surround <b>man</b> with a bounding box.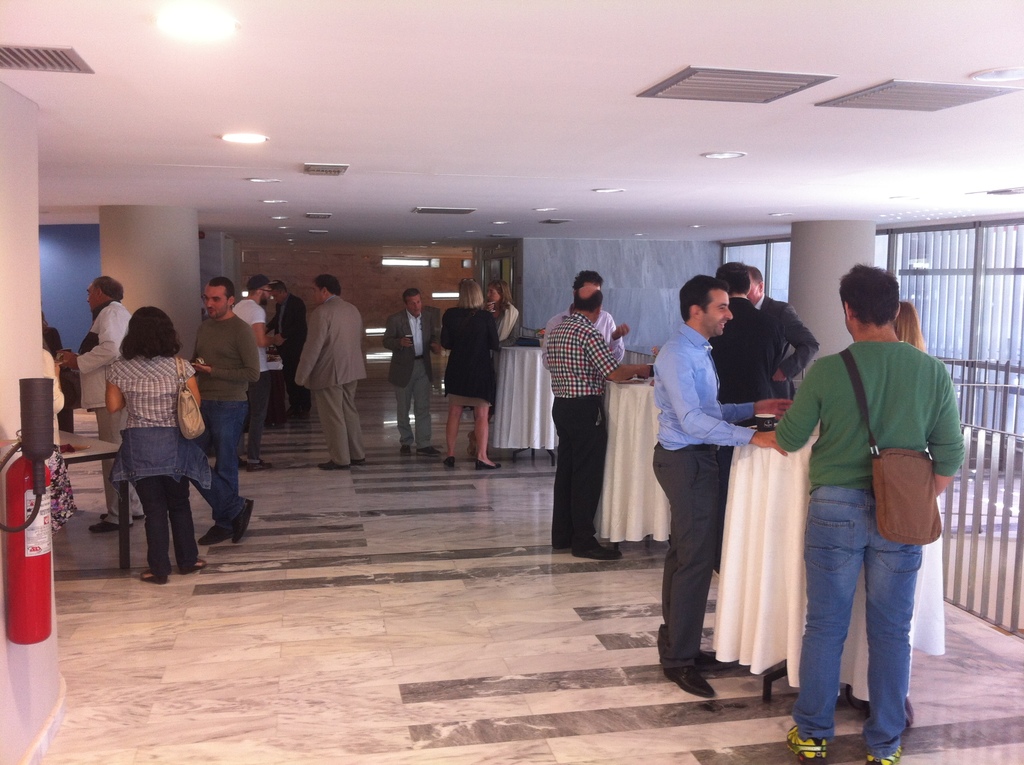
{"left": 540, "top": 283, "right": 651, "bottom": 565}.
